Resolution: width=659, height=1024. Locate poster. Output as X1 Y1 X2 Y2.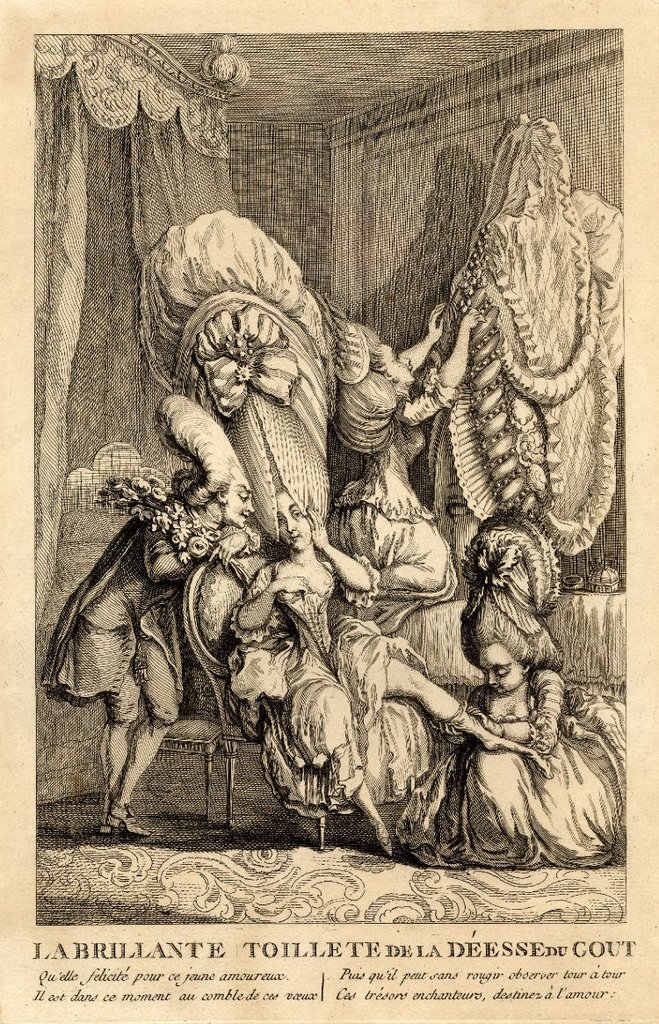
33 22 629 928.
